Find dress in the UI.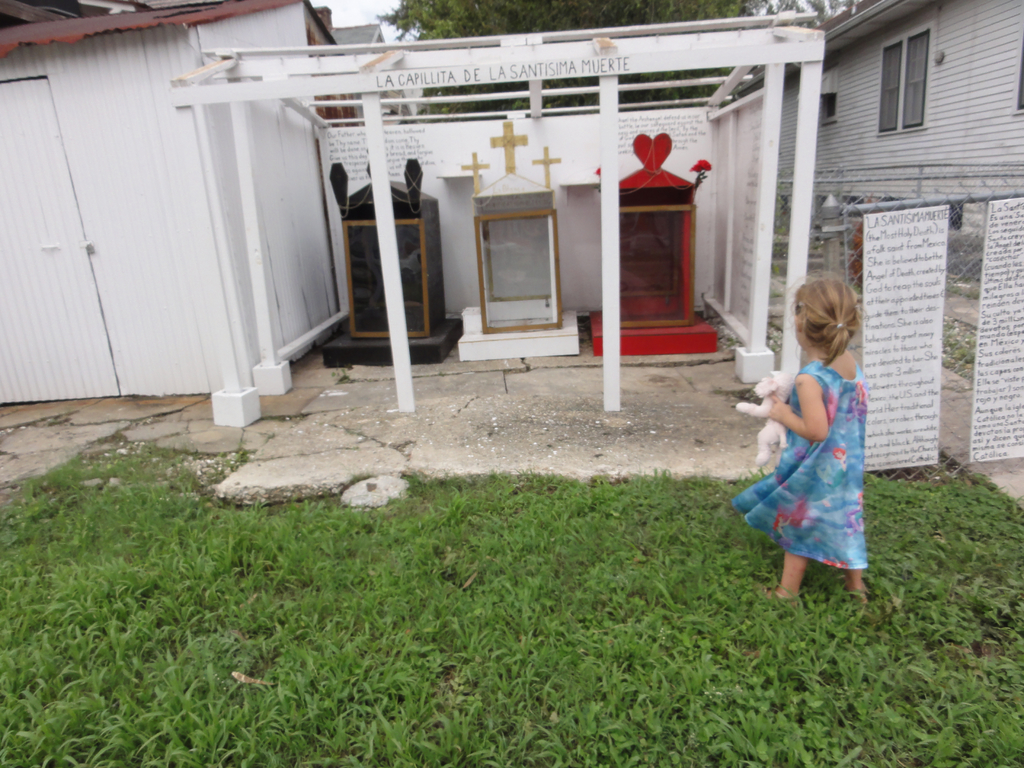
UI element at rect(738, 354, 877, 568).
